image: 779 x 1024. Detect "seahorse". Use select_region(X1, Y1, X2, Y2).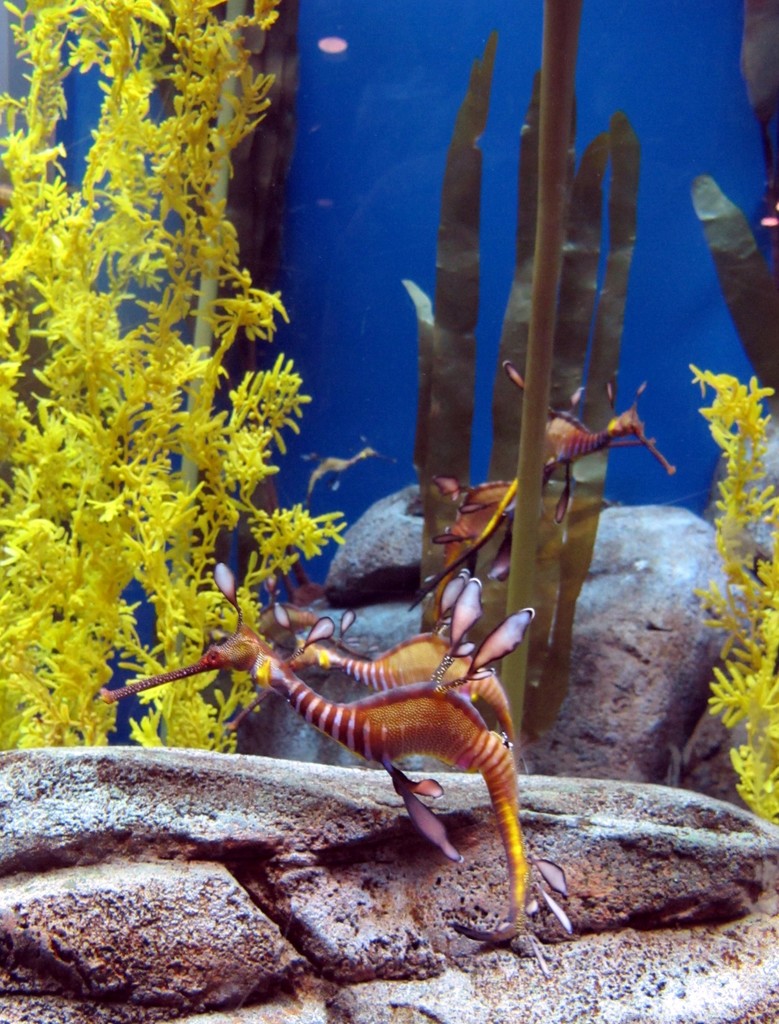
select_region(145, 605, 583, 915).
